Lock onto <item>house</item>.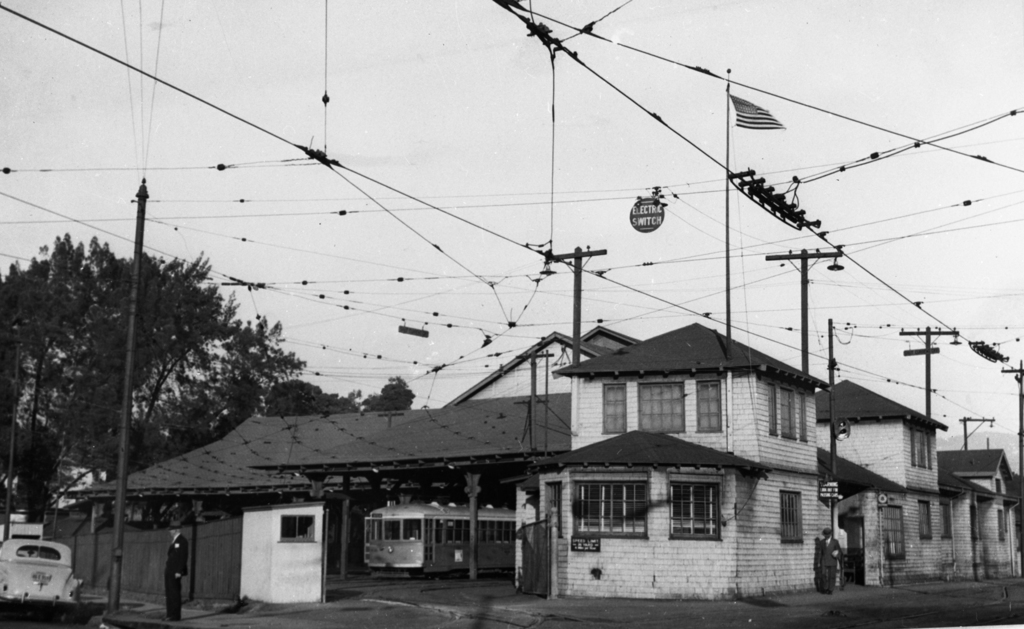
Locked: {"x1": 125, "y1": 414, "x2": 410, "y2": 611}.
